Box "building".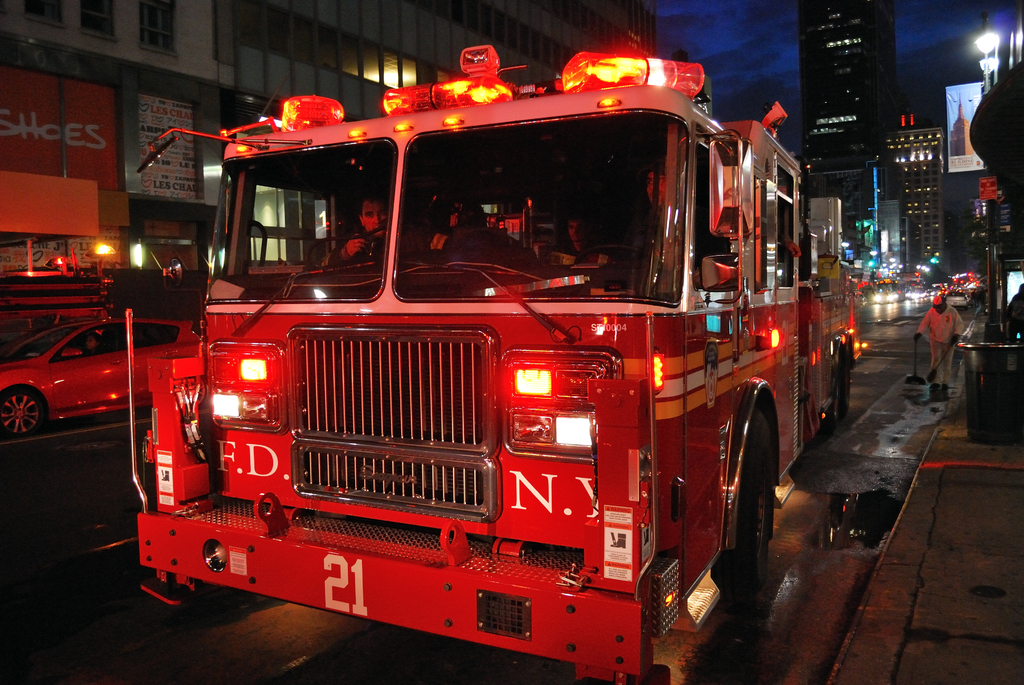
[794,0,900,166].
